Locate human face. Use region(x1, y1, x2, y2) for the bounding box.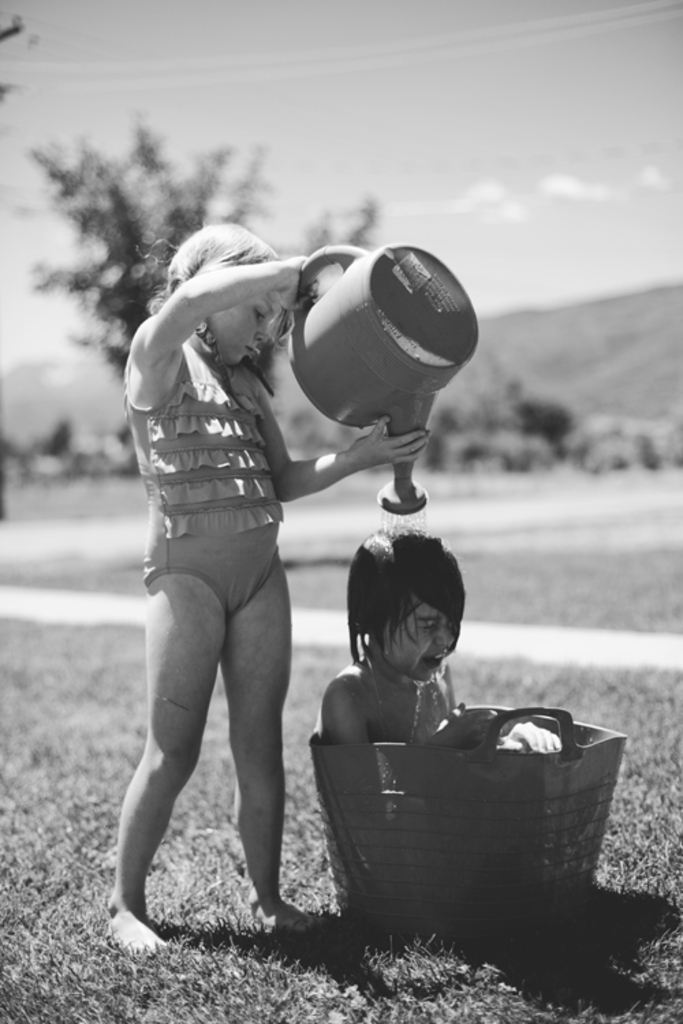
region(202, 291, 283, 369).
